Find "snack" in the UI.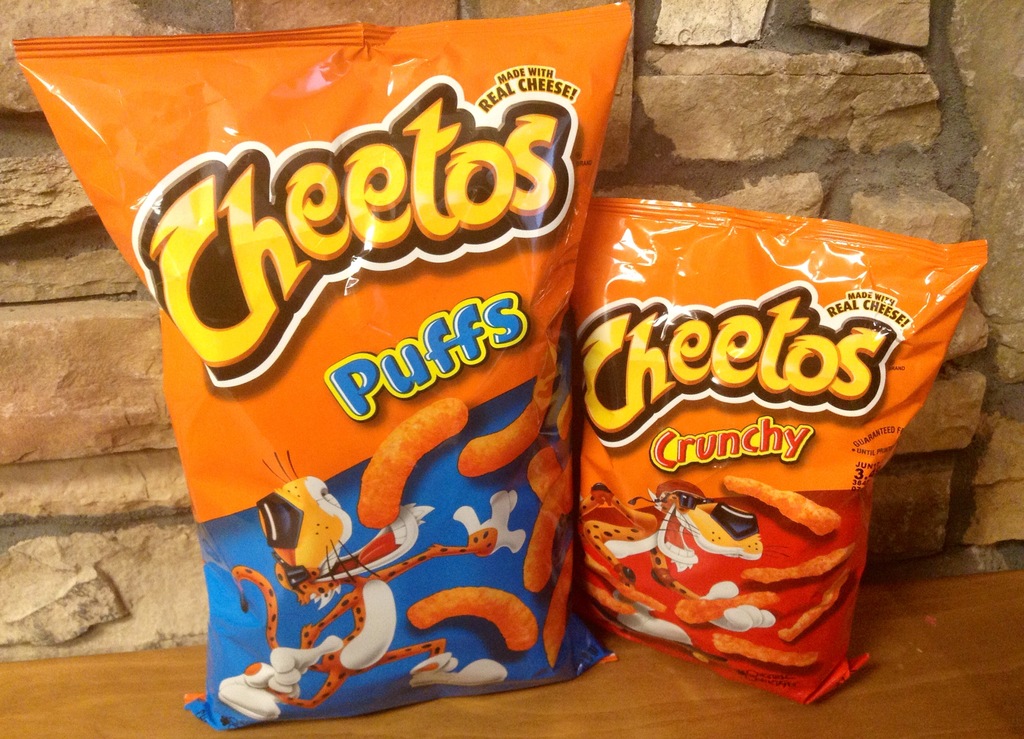
UI element at box(723, 475, 840, 532).
